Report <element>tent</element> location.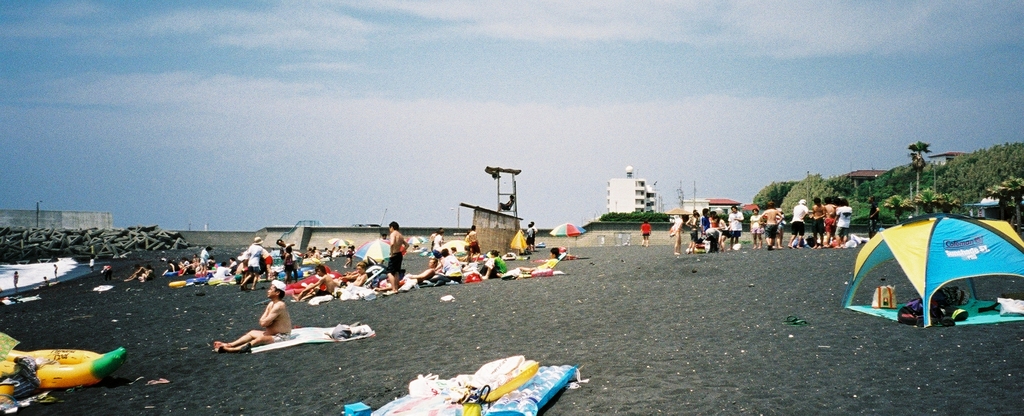
Report: <region>843, 216, 1023, 325</region>.
